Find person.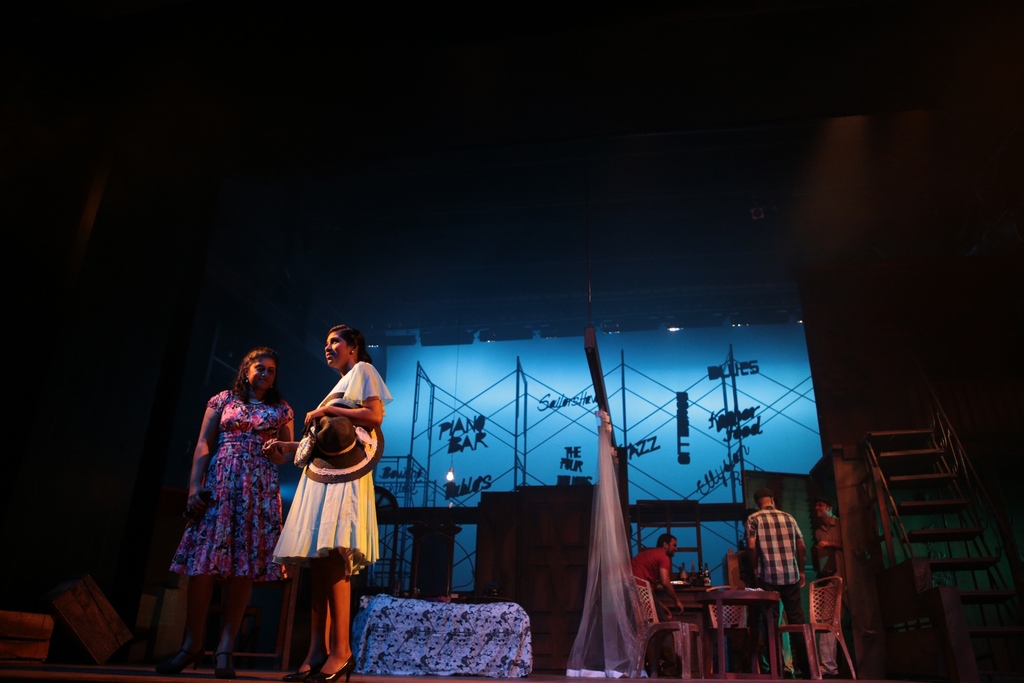
[left=269, top=322, right=392, bottom=682].
